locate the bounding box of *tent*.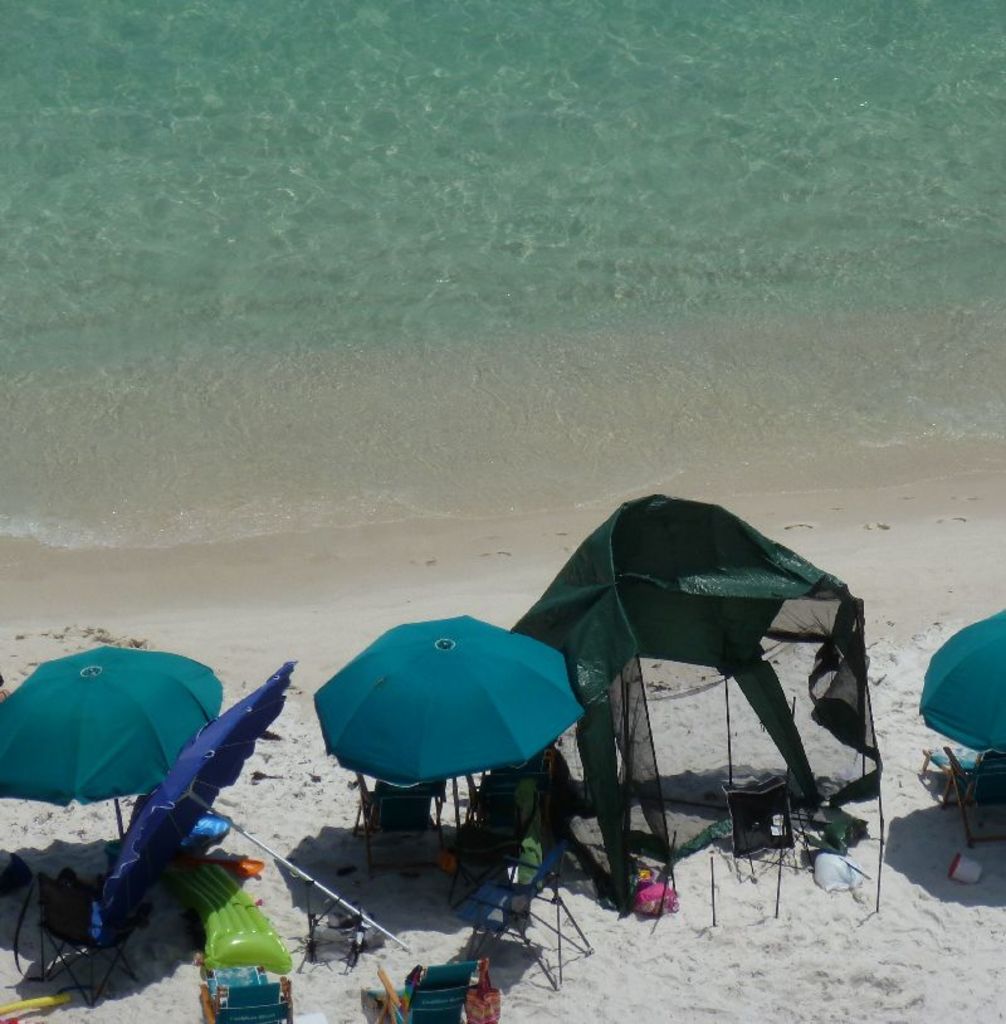
Bounding box: 117/648/414/972.
